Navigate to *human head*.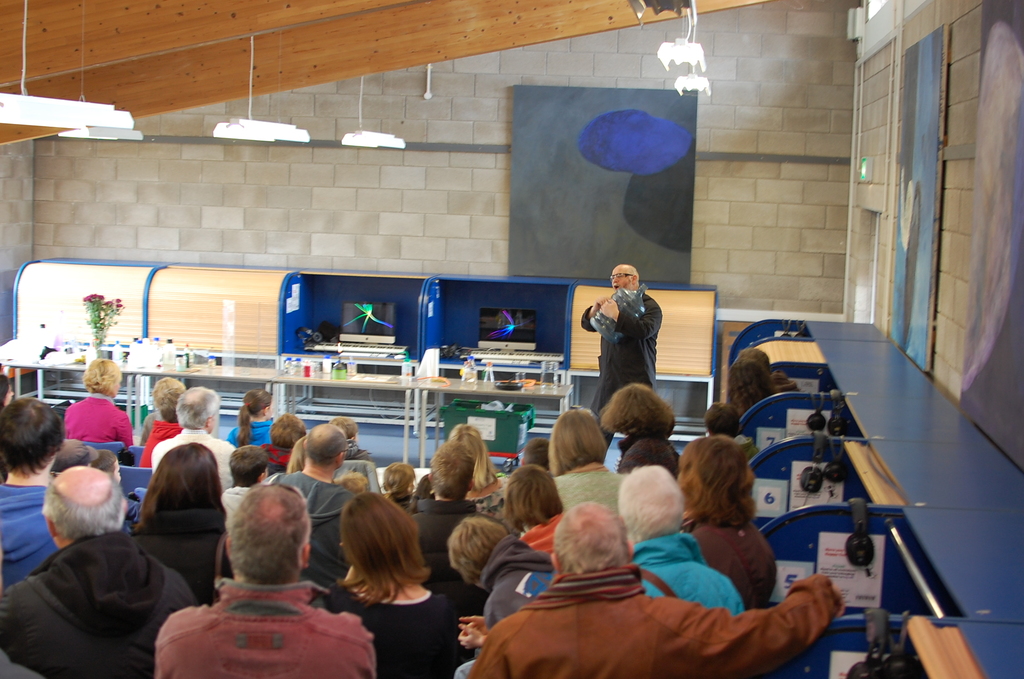
Navigation target: {"left": 727, "top": 359, "right": 768, "bottom": 411}.
